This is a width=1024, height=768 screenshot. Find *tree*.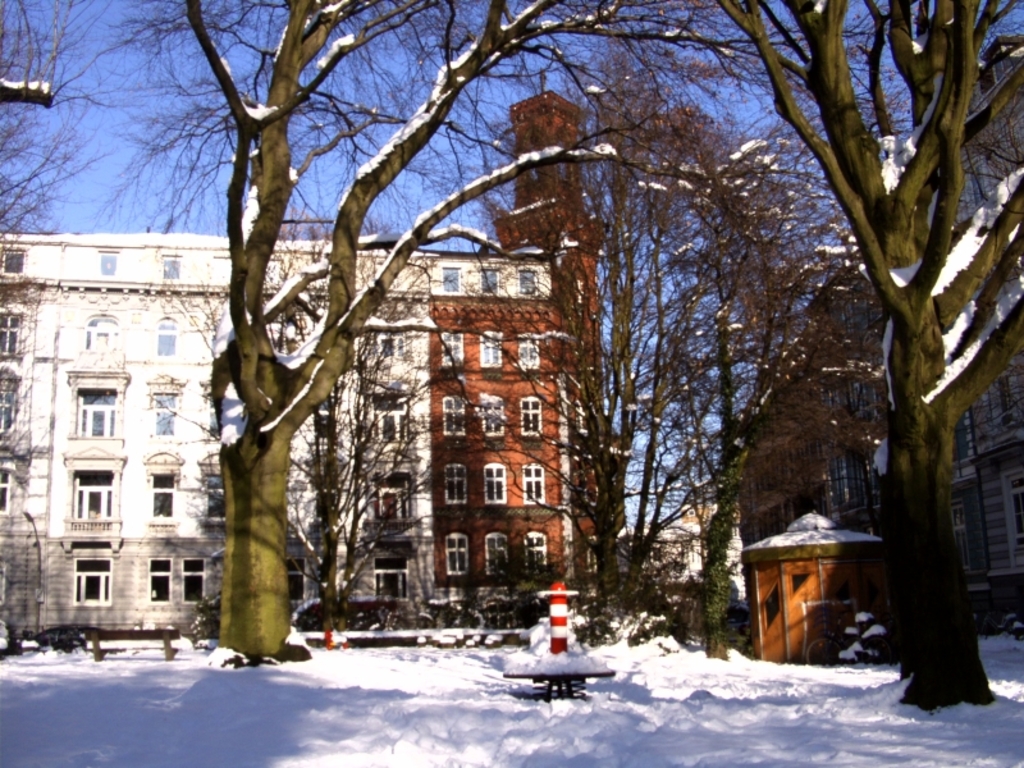
Bounding box: detection(613, 0, 1023, 705).
